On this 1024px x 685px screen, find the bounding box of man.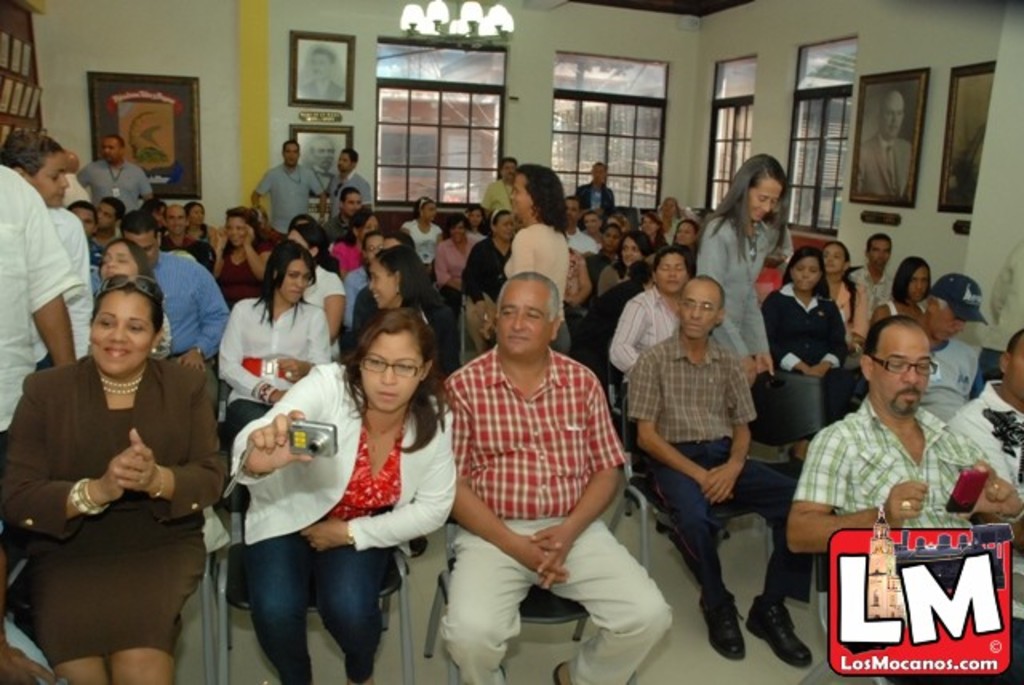
Bounding box: left=909, top=274, right=992, bottom=427.
